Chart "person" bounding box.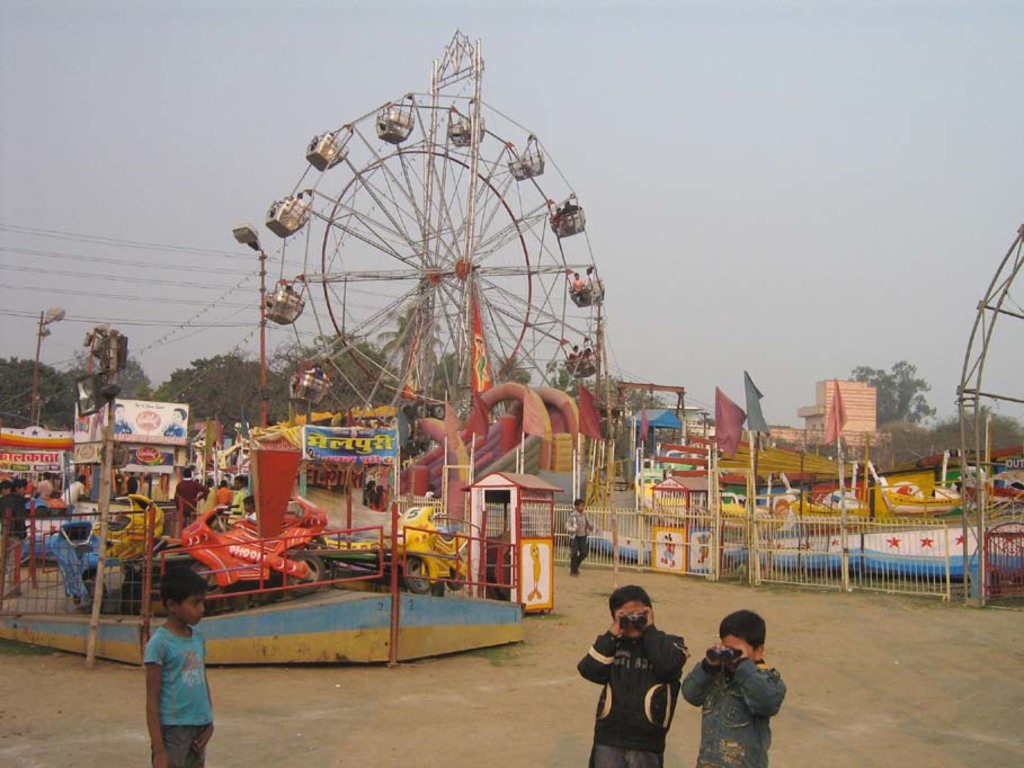
Charted: region(140, 563, 216, 767).
